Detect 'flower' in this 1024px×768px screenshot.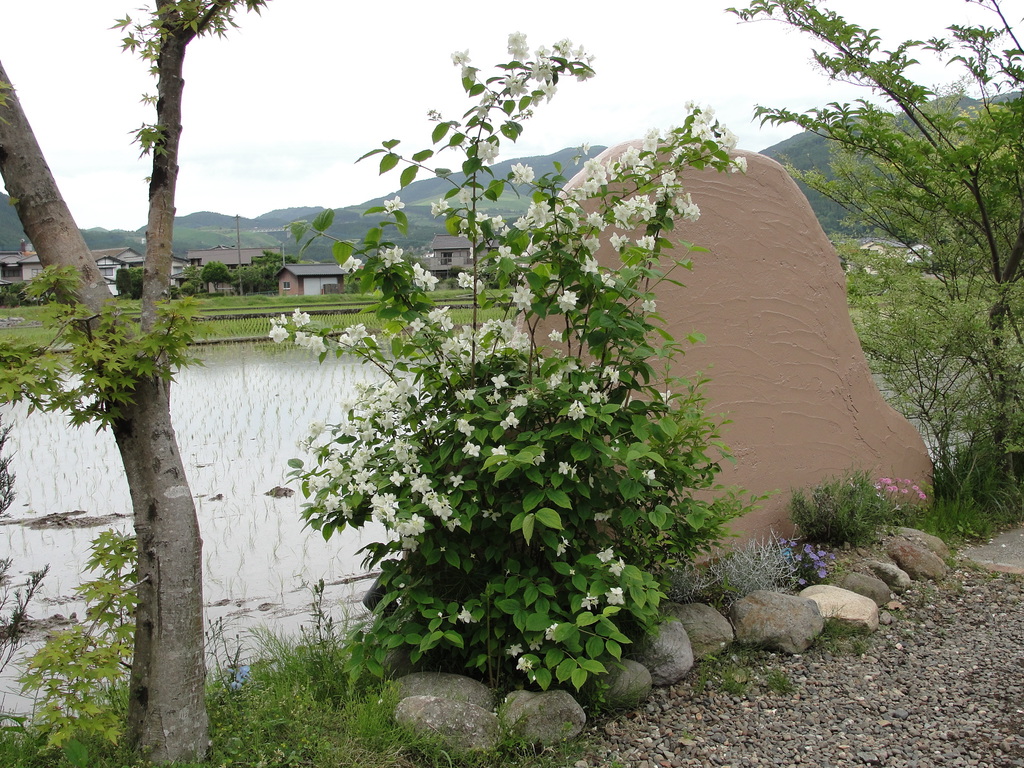
Detection: x1=559, y1=461, x2=570, y2=474.
